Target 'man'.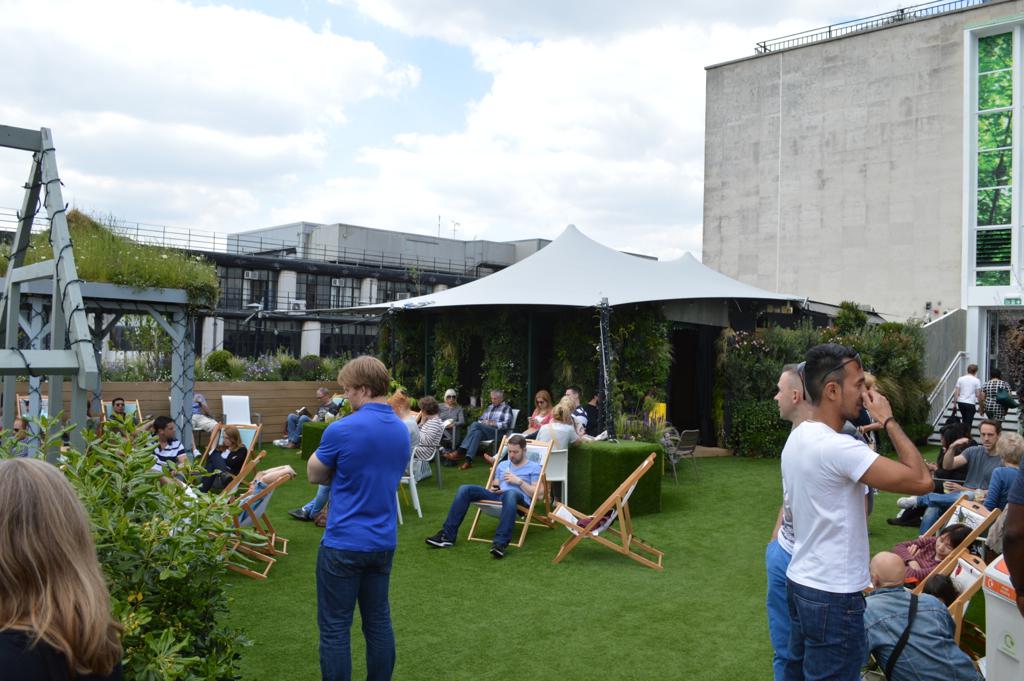
Target region: 756,363,881,680.
